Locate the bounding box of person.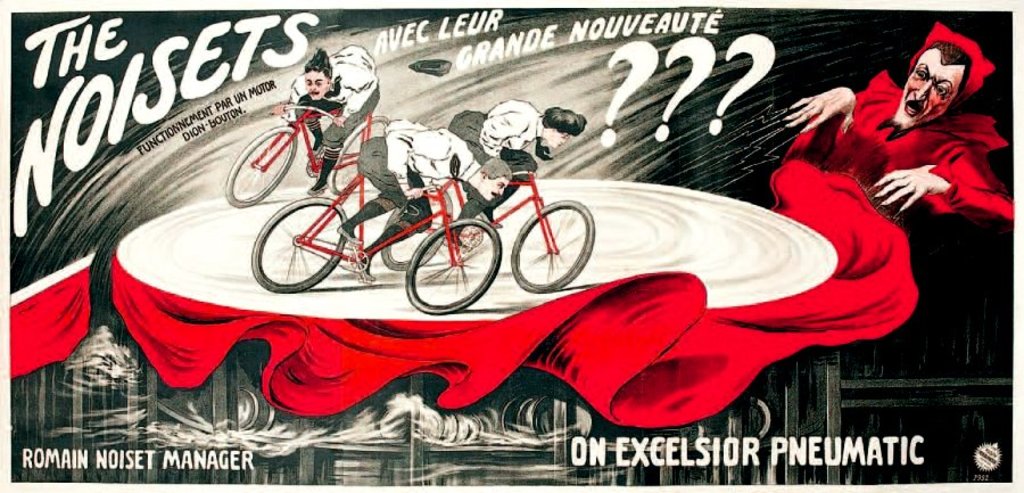
Bounding box: [339, 121, 521, 281].
